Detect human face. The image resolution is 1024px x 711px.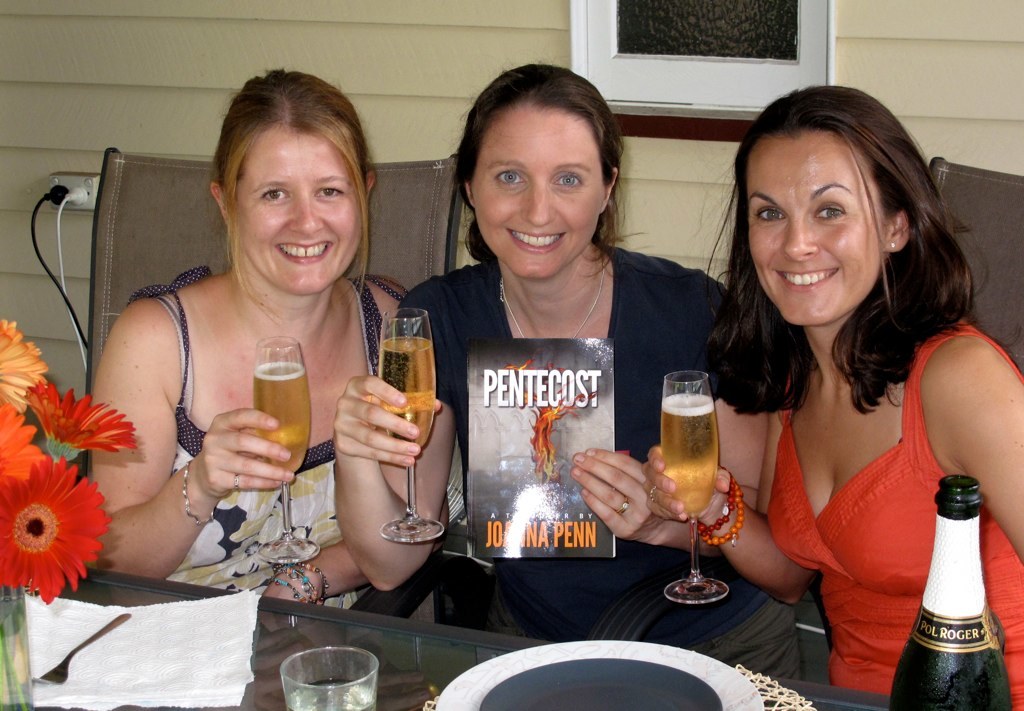
745 137 882 327.
